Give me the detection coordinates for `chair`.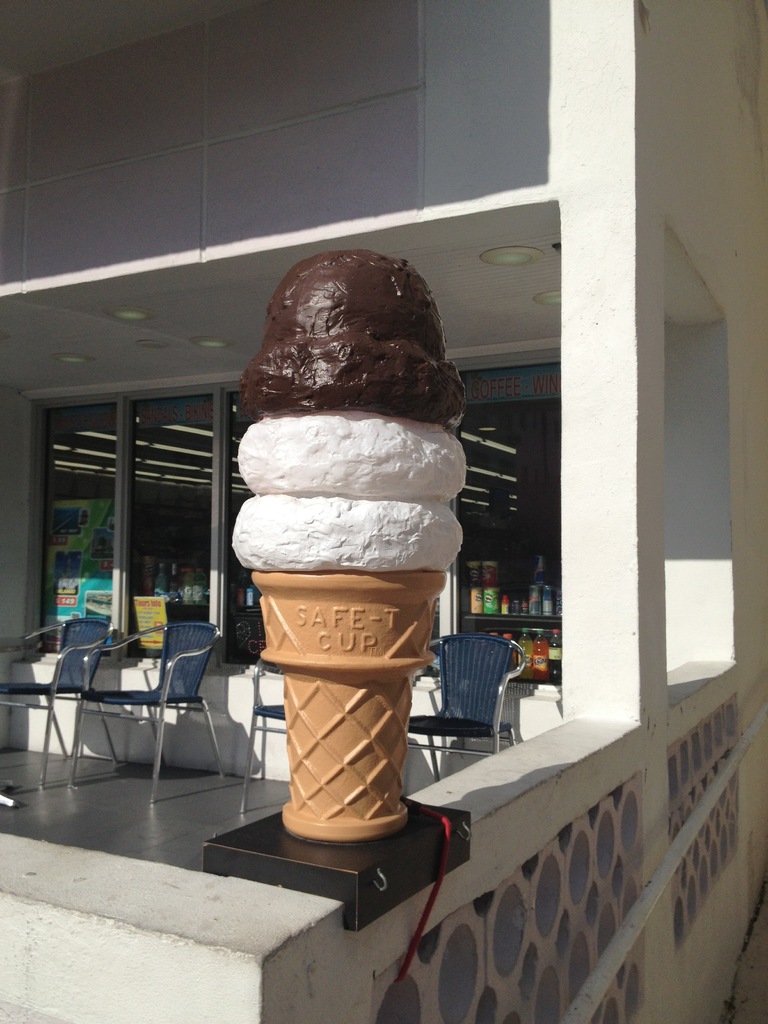
235, 657, 296, 812.
